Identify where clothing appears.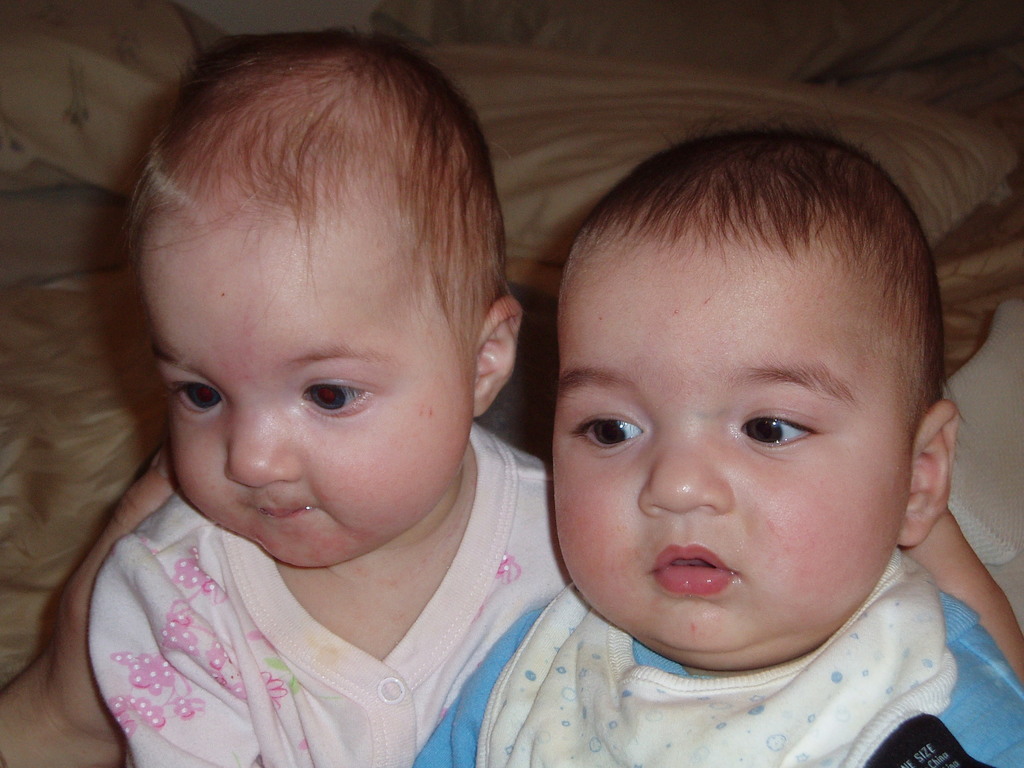
Appears at BBox(33, 479, 564, 767).
